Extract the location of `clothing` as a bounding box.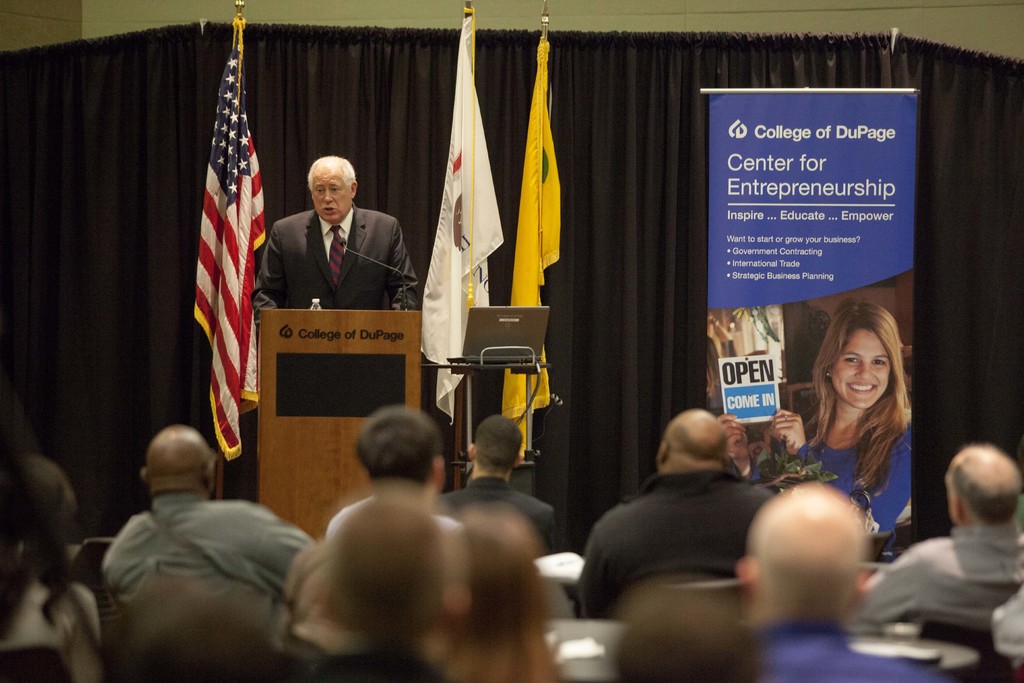
left=255, top=160, right=410, bottom=322.
